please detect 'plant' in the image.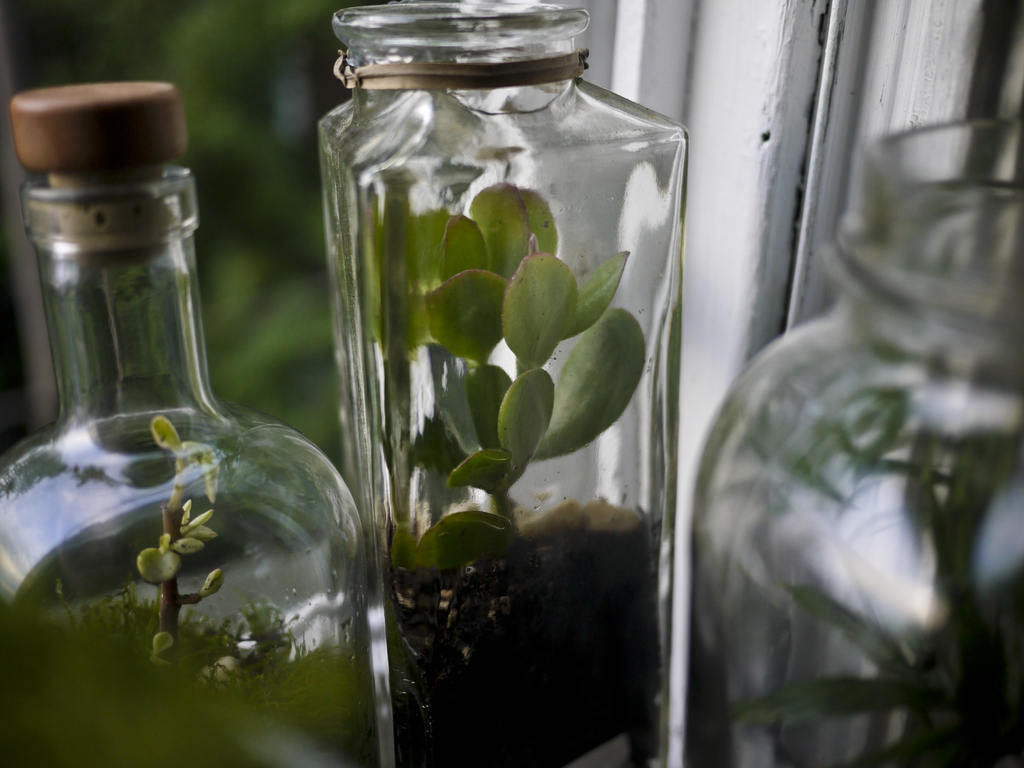
x1=735 y1=386 x2=1021 y2=767.
